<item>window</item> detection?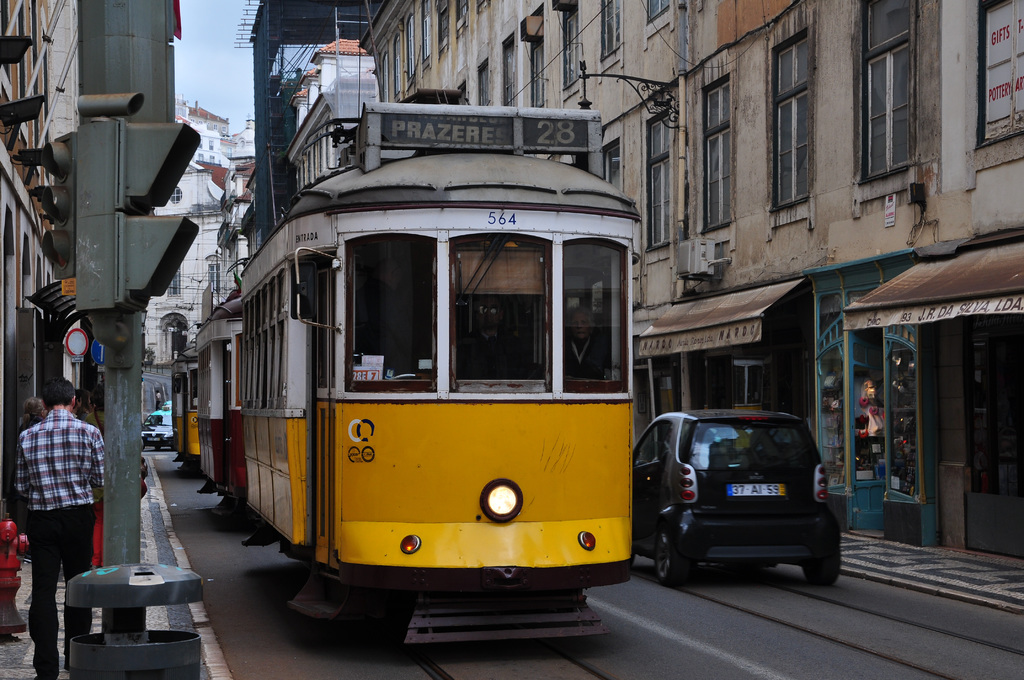
406 20 413 77
